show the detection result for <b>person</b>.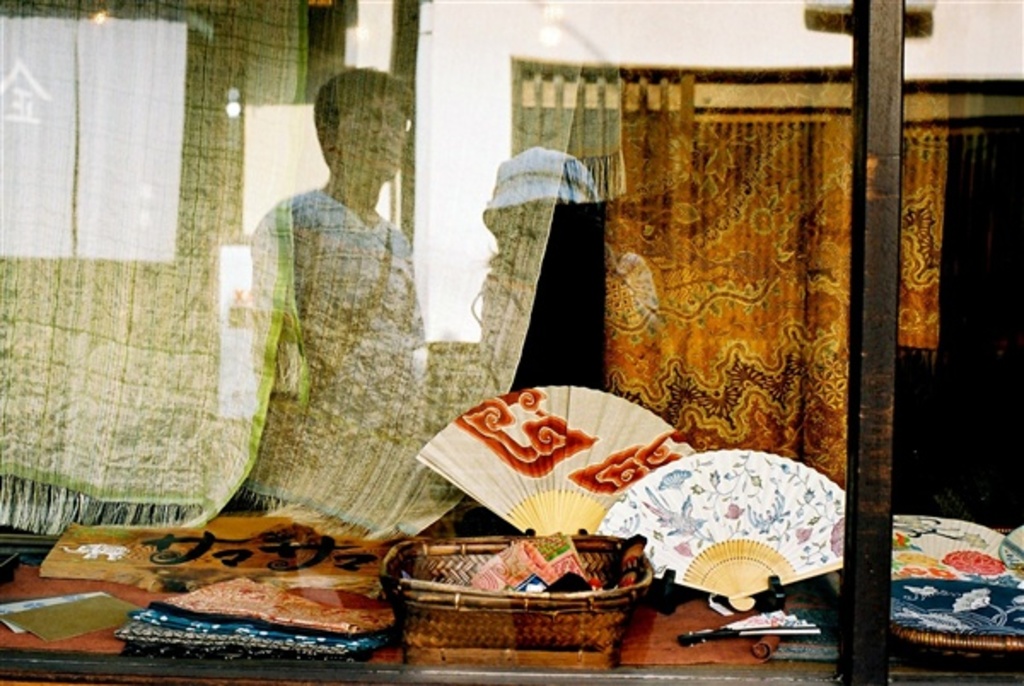
488 130 667 404.
